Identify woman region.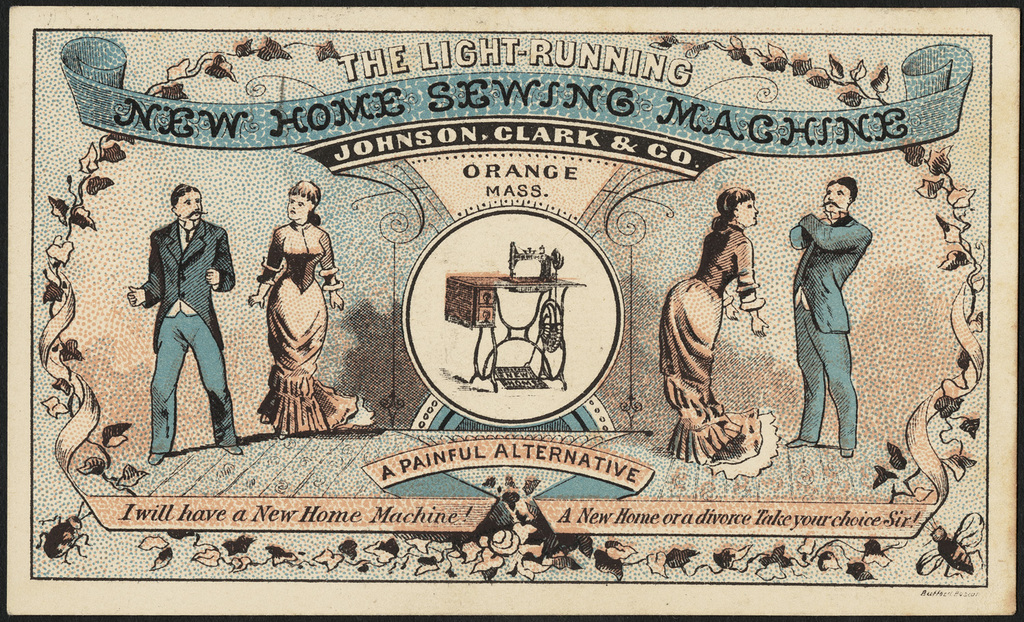
Region: x1=657, y1=184, x2=780, y2=478.
